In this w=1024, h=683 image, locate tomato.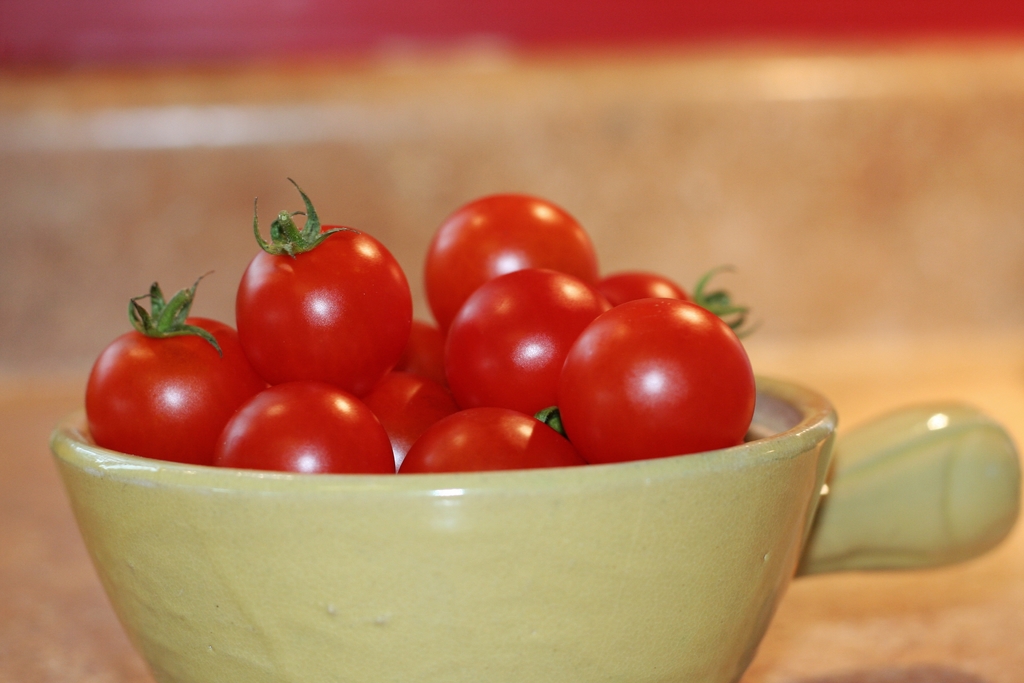
Bounding box: crop(215, 379, 396, 471).
